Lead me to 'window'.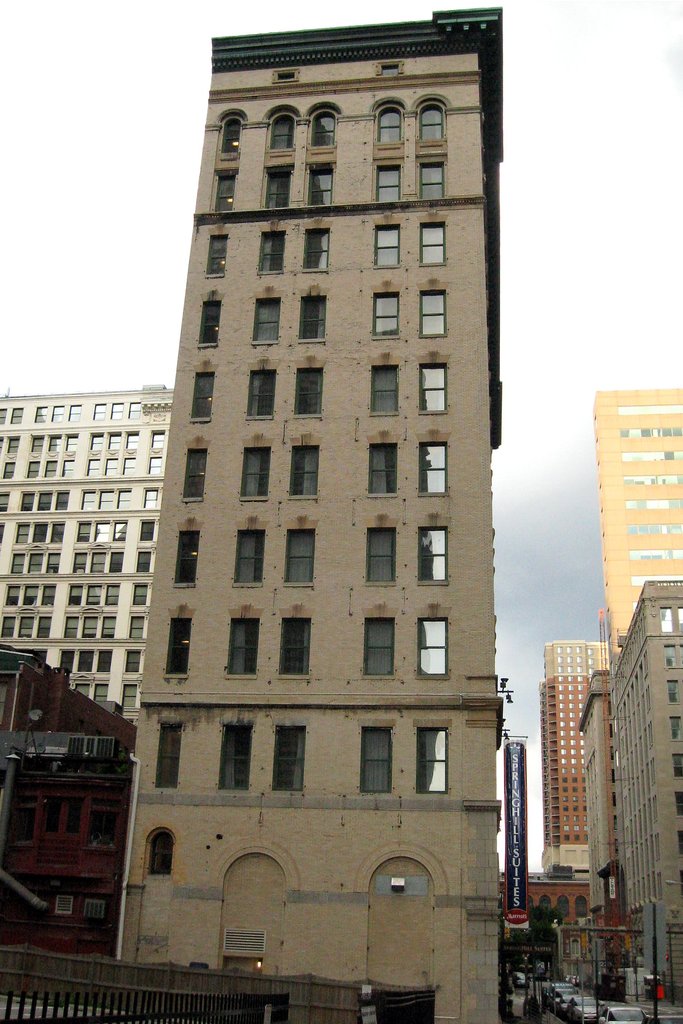
Lead to left=172, top=528, right=198, bottom=589.
